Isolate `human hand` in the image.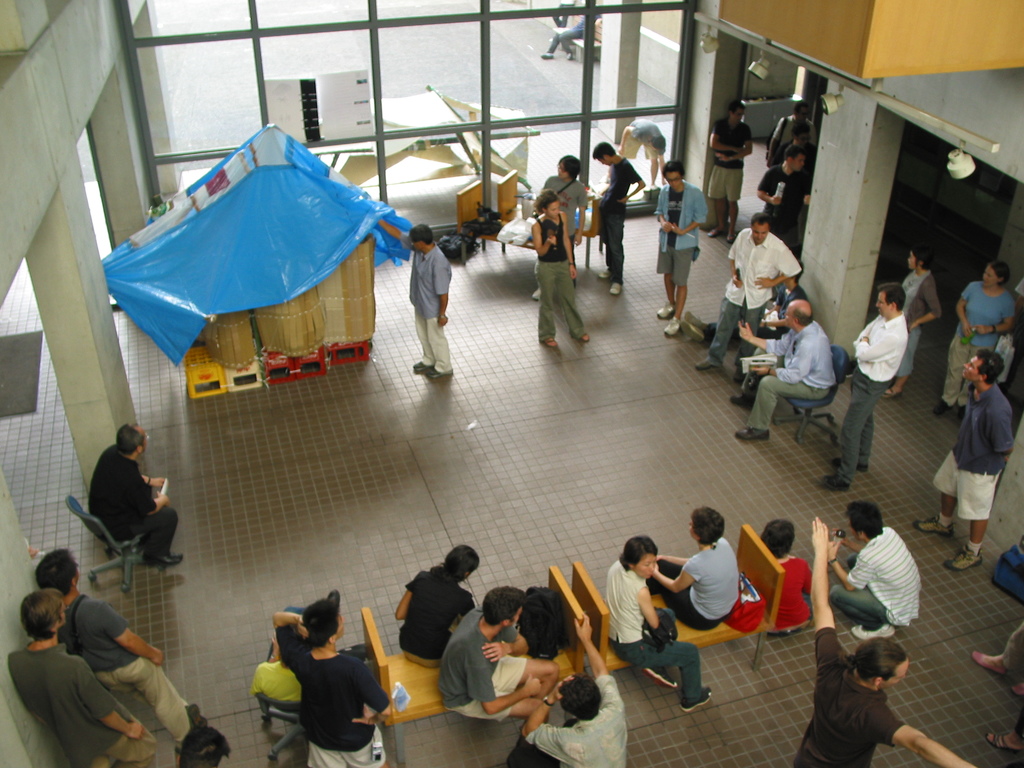
Isolated region: (left=660, top=219, right=671, bottom=236).
